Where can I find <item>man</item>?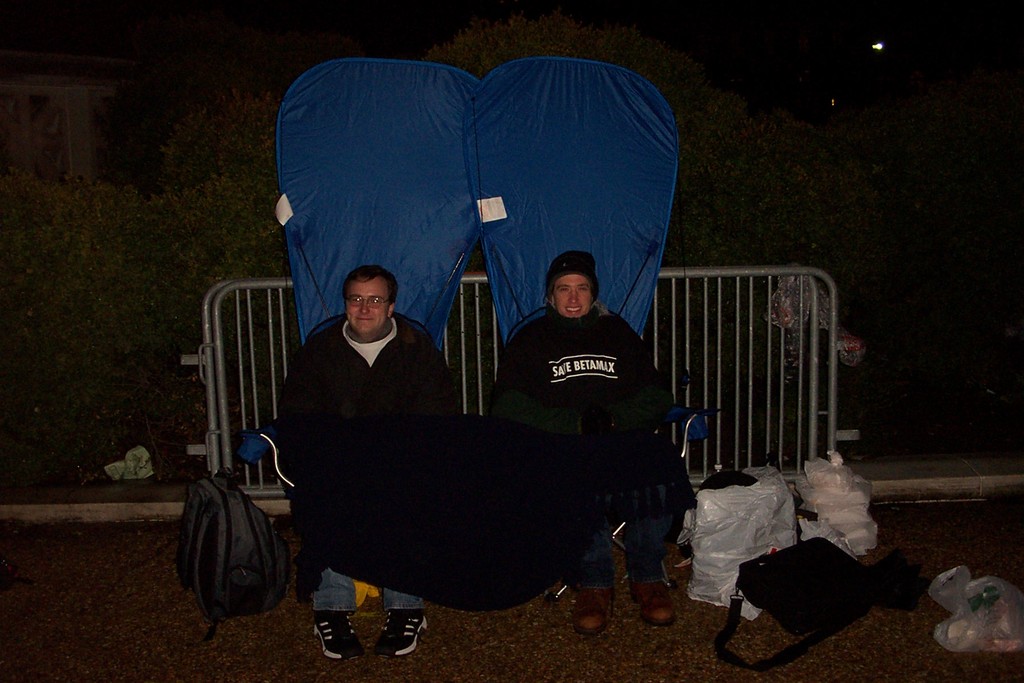
You can find it at left=493, top=258, right=698, bottom=634.
